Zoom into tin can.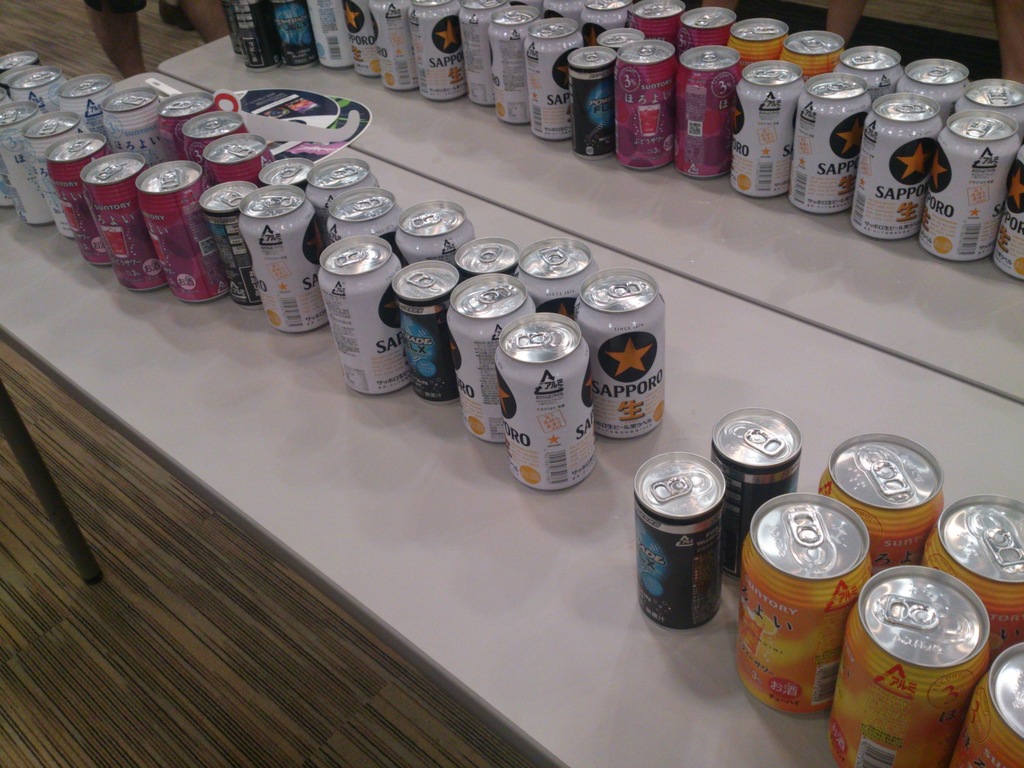
Zoom target: <box>19,108,78,233</box>.
